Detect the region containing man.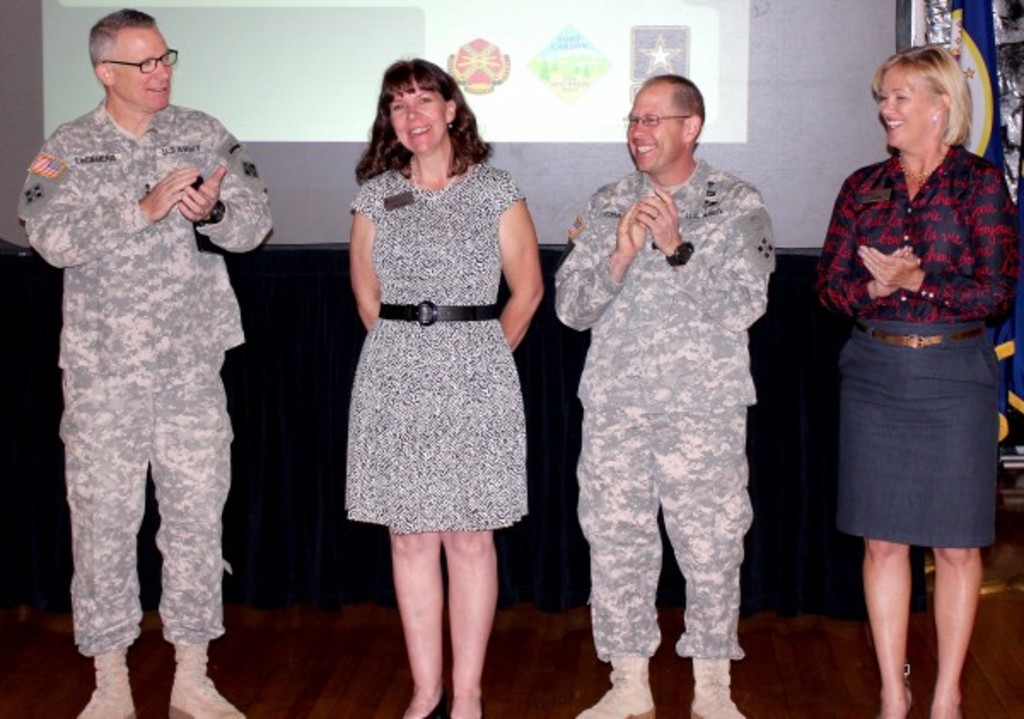
(x1=29, y1=17, x2=247, y2=710).
